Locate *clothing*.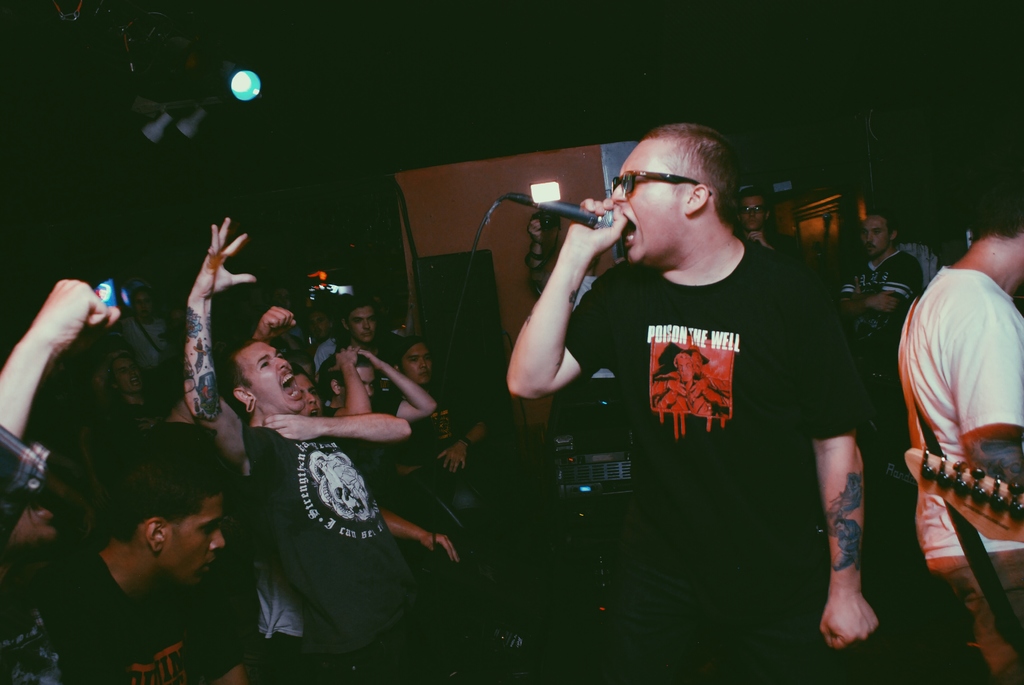
Bounding box: 885/254/1023/684.
